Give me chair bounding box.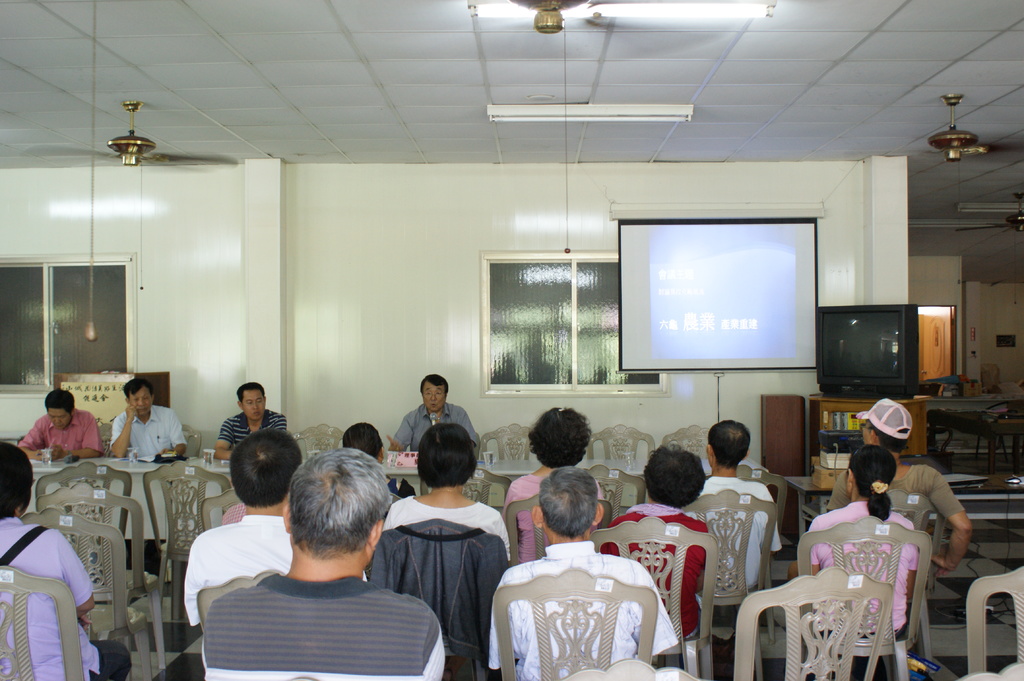
<region>195, 567, 285, 632</region>.
